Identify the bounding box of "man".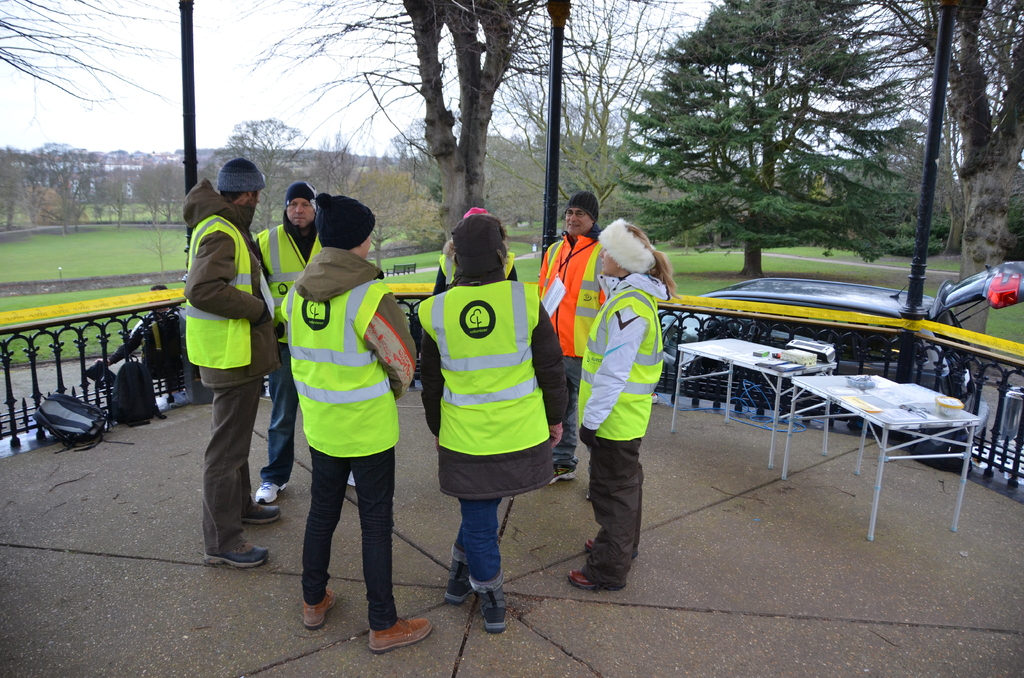
534,193,607,489.
